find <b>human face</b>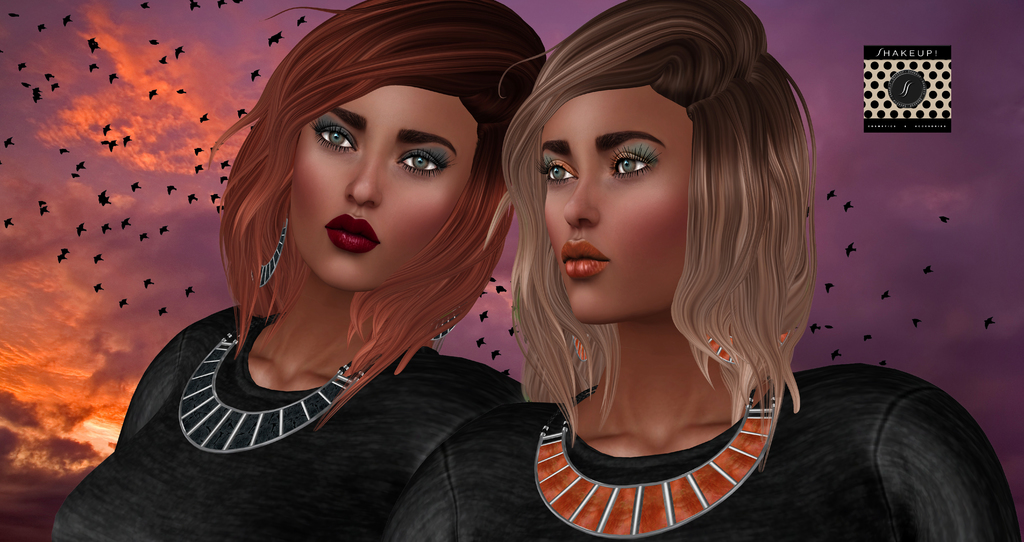
(x1=538, y1=91, x2=687, y2=319)
